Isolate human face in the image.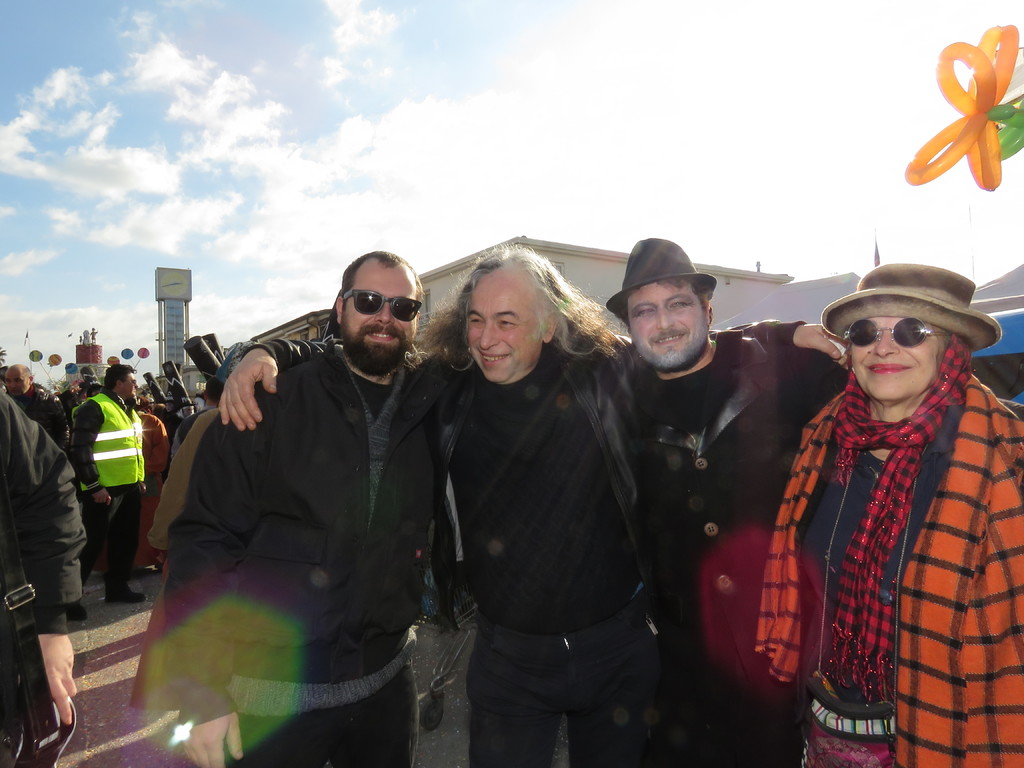
Isolated region: {"left": 340, "top": 268, "right": 418, "bottom": 364}.
